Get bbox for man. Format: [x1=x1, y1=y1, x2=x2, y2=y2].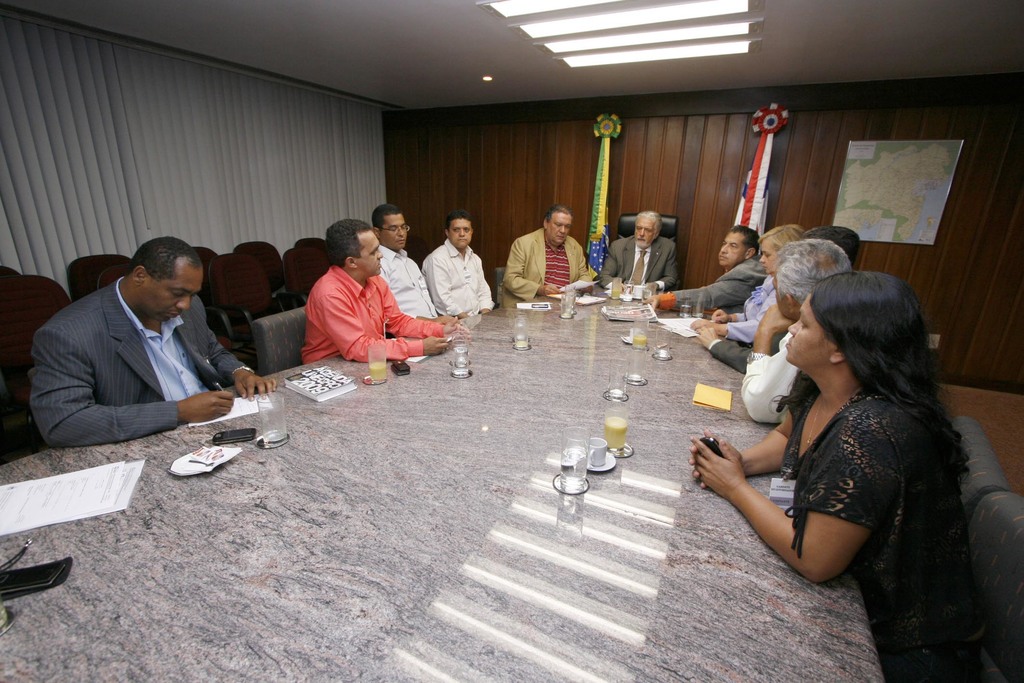
[x1=424, y1=207, x2=495, y2=313].
